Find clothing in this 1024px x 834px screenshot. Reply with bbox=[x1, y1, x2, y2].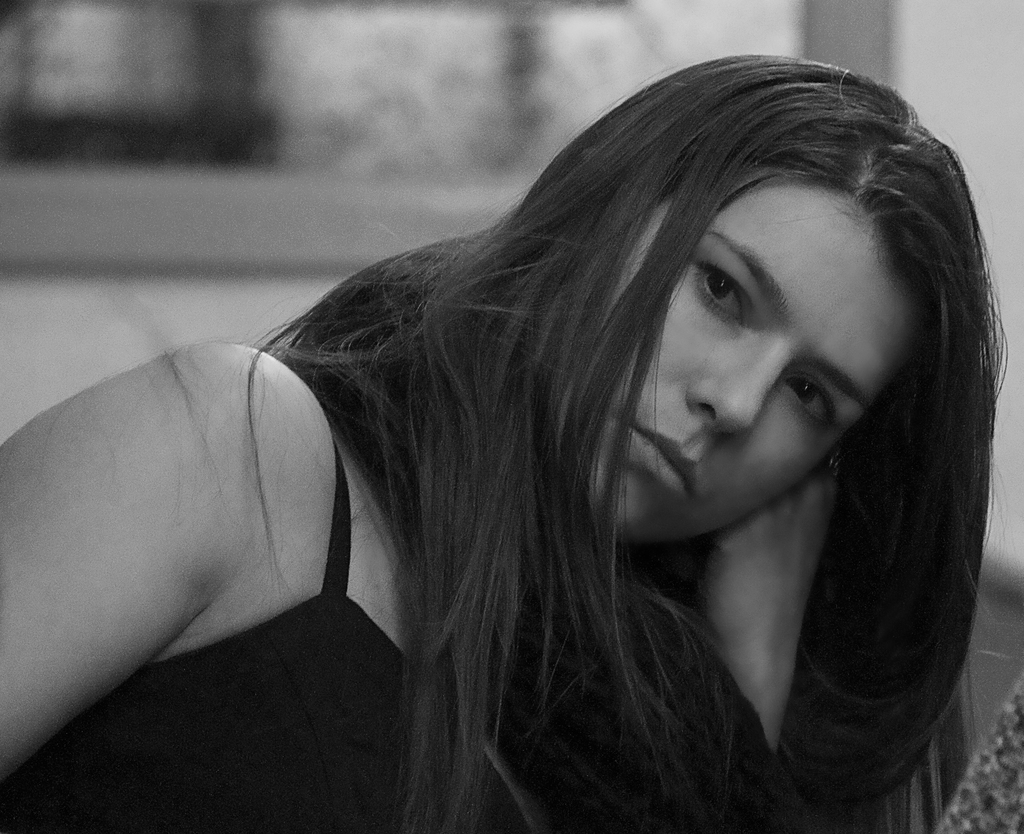
bbox=[0, 430, 786, 830].
